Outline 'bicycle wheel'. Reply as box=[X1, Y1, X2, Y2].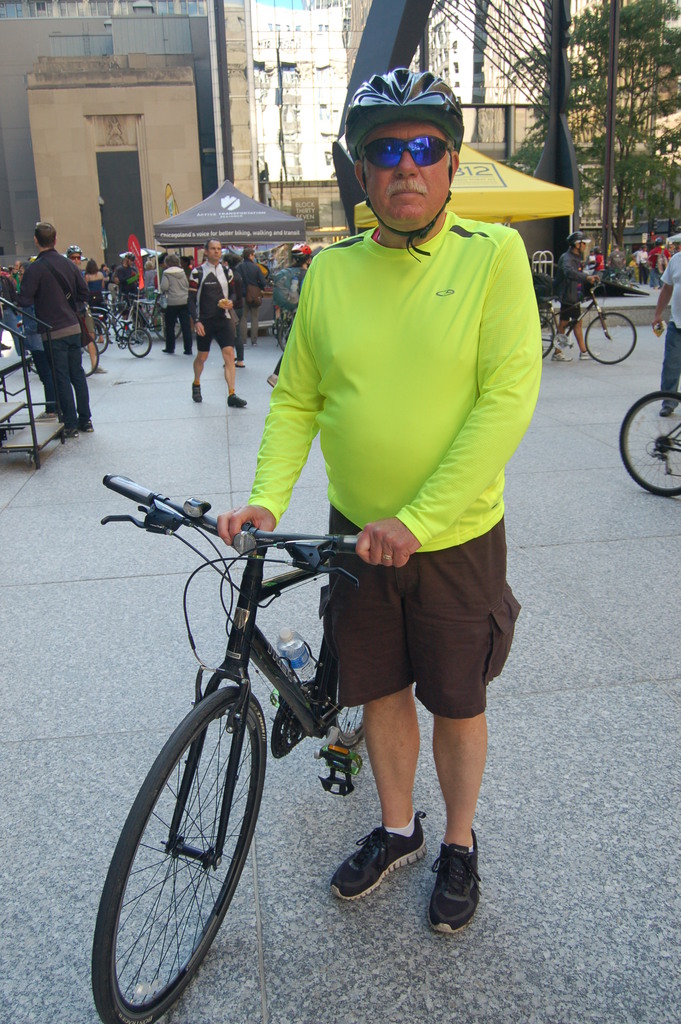
box=[537, 313, 555, 361].
